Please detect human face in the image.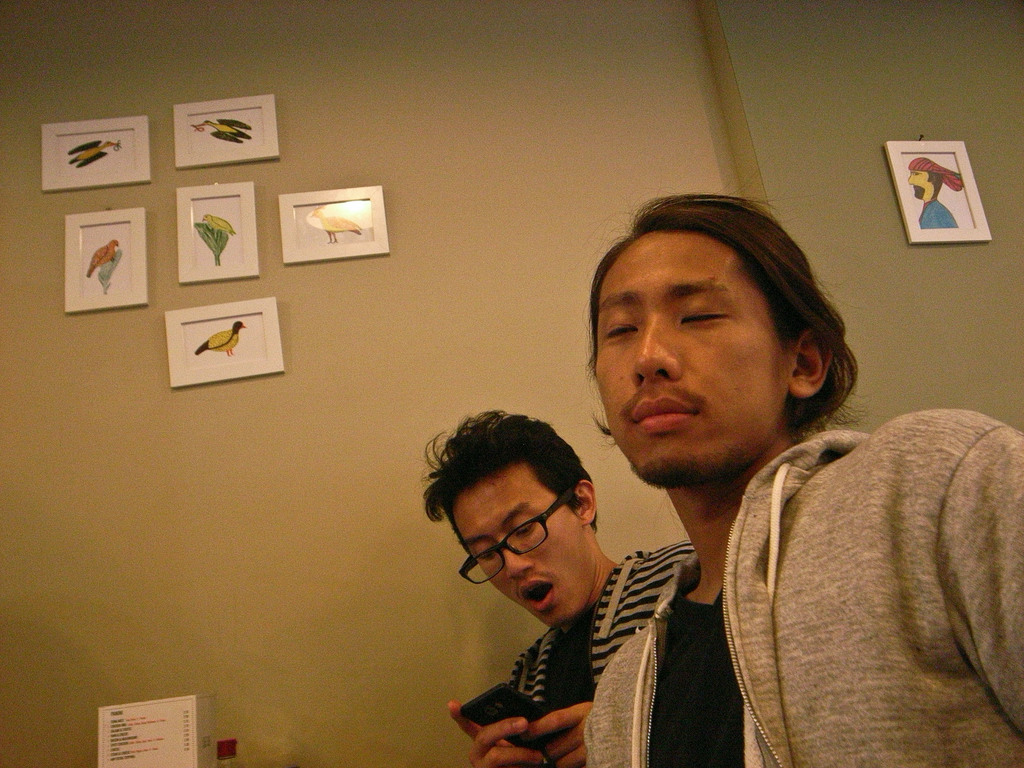
[588, 221, 796, 488].
